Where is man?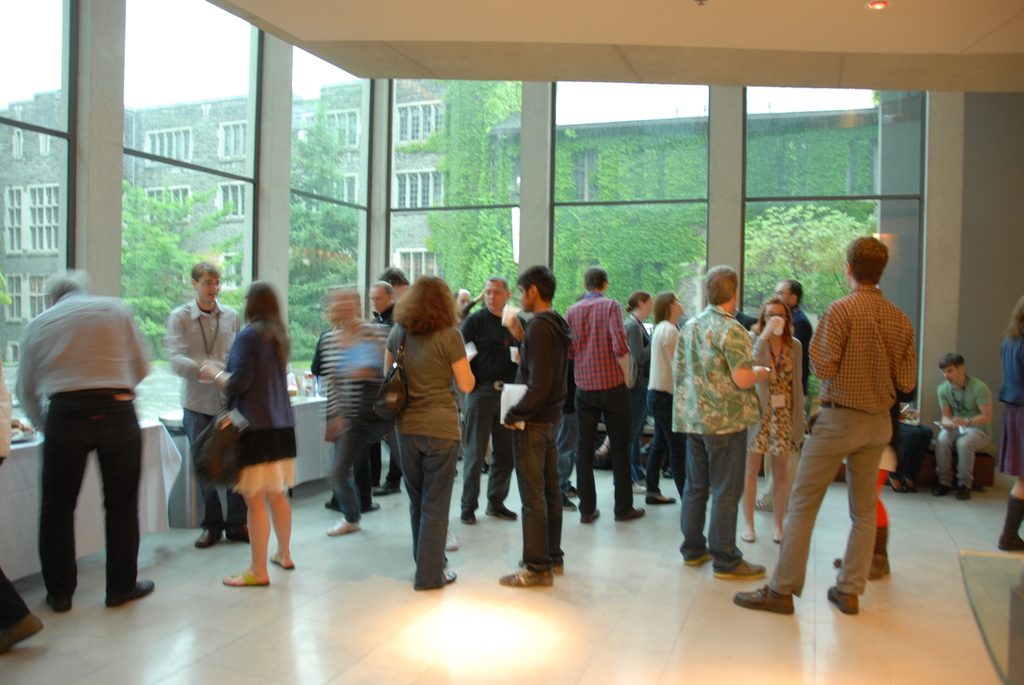
458/273/529/526.
